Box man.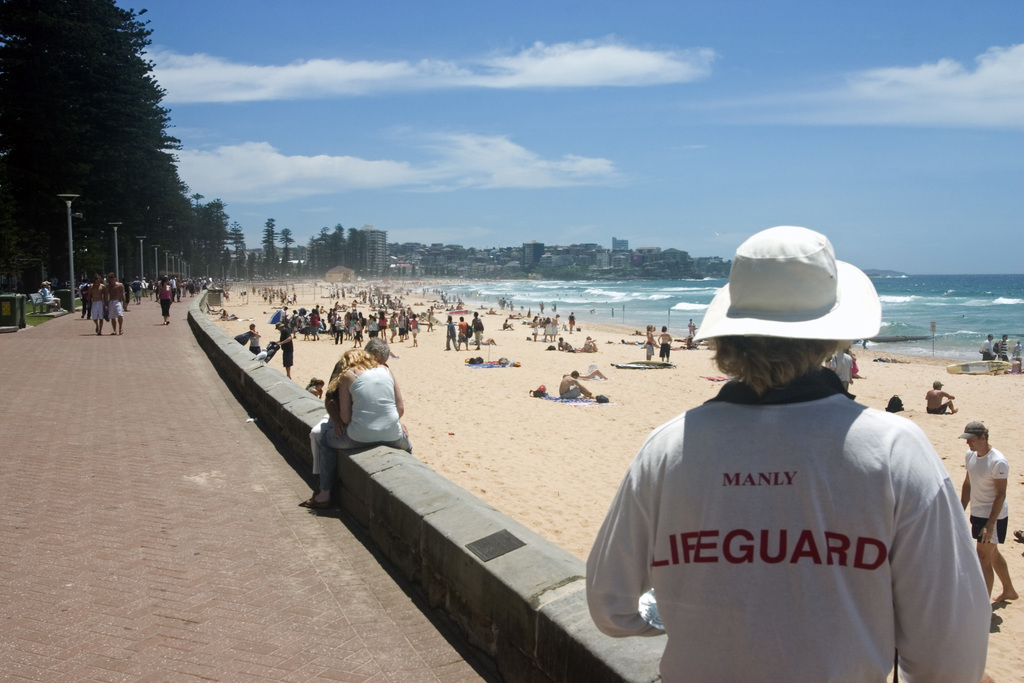
Rect(998, 334, 1009, 362).
